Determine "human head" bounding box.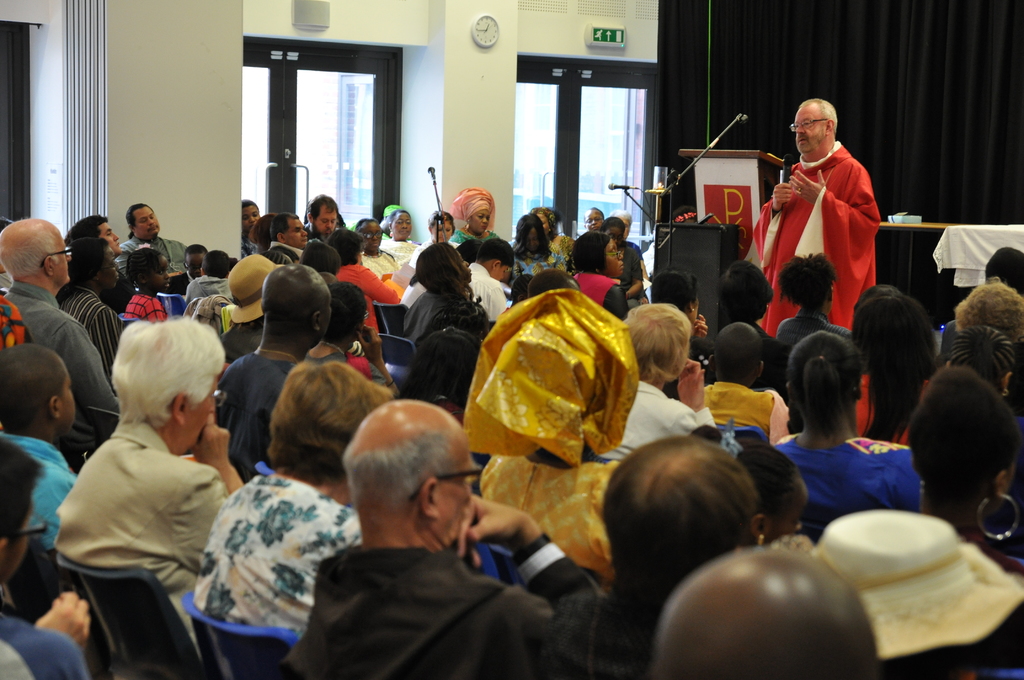
Determined: <box>343,393,481,547</box>.
